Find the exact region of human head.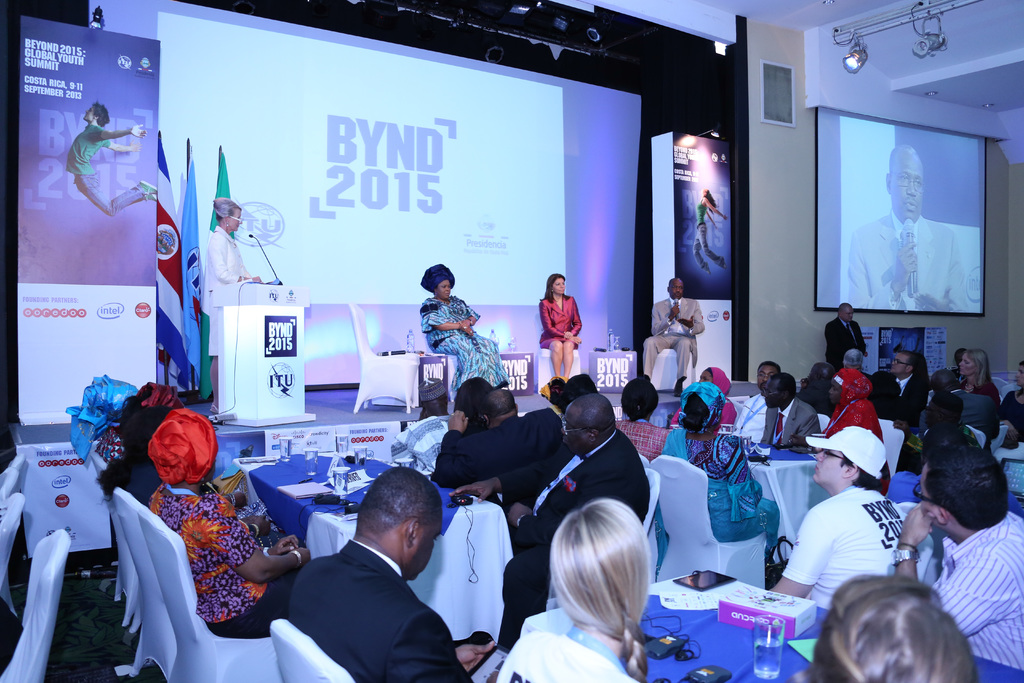
Exact region: 119 378 184 458.
